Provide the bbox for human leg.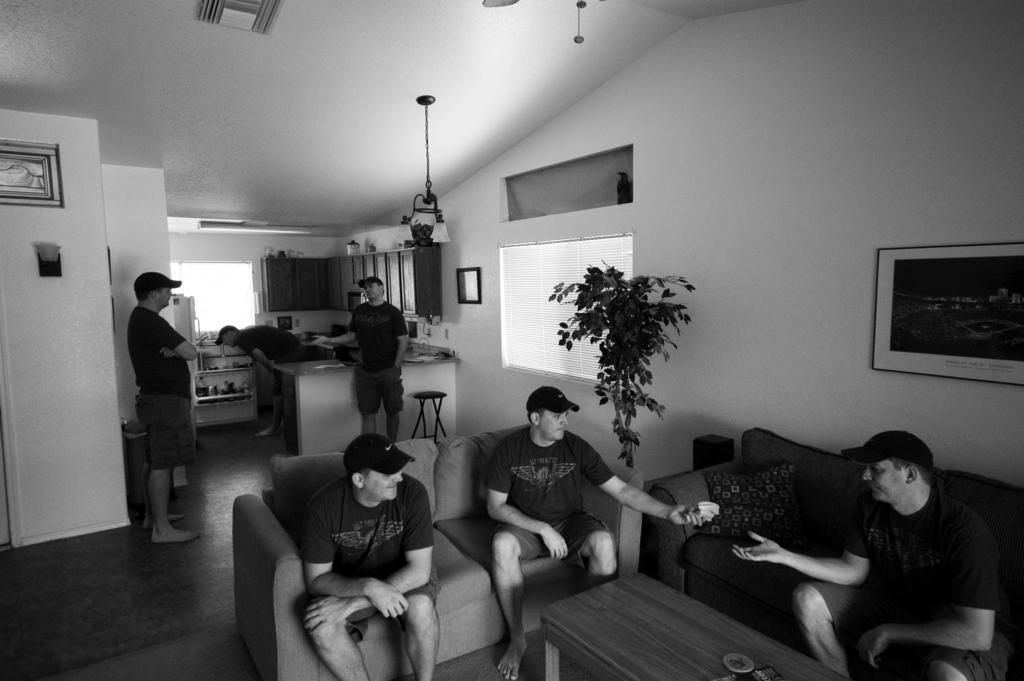
904:644:972:680.
